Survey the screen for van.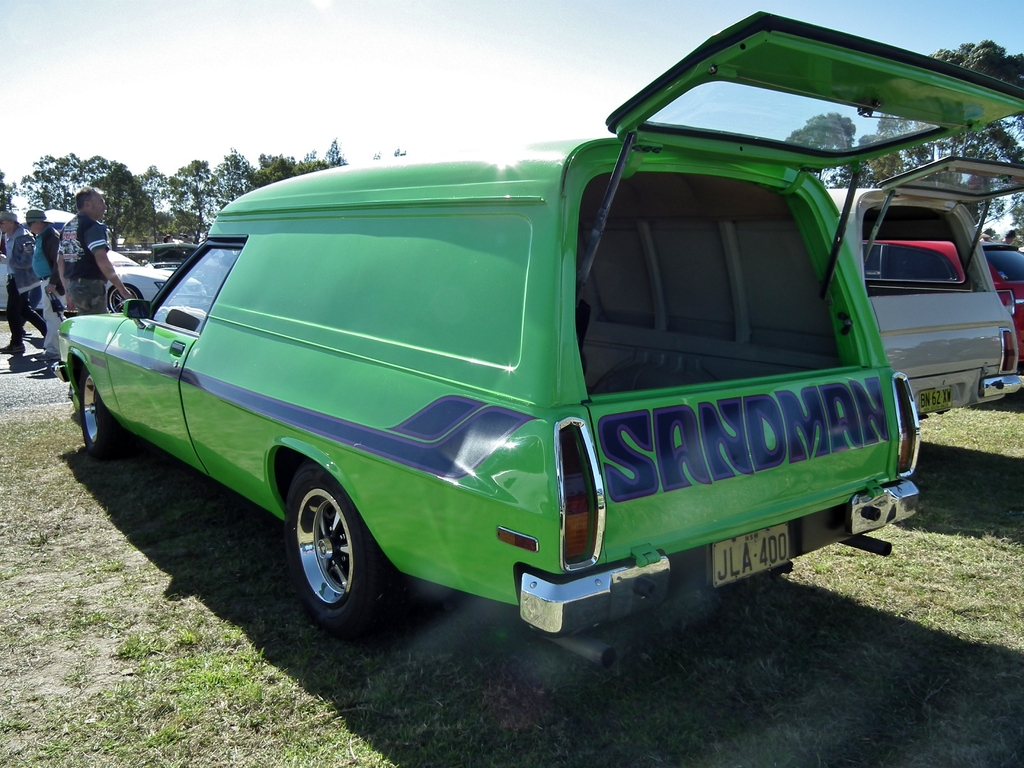
Survey found: left=51, top=7, right=1023, bottom=674.
